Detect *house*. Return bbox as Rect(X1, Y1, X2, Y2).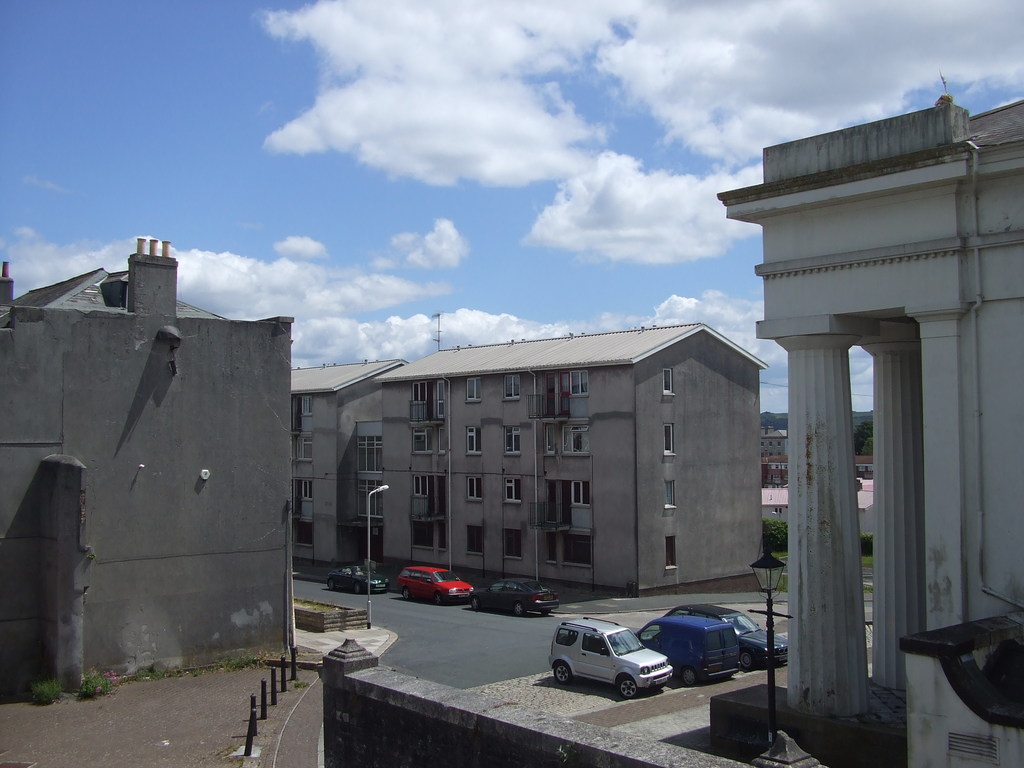
Rect(283, 324, 764, 598).
